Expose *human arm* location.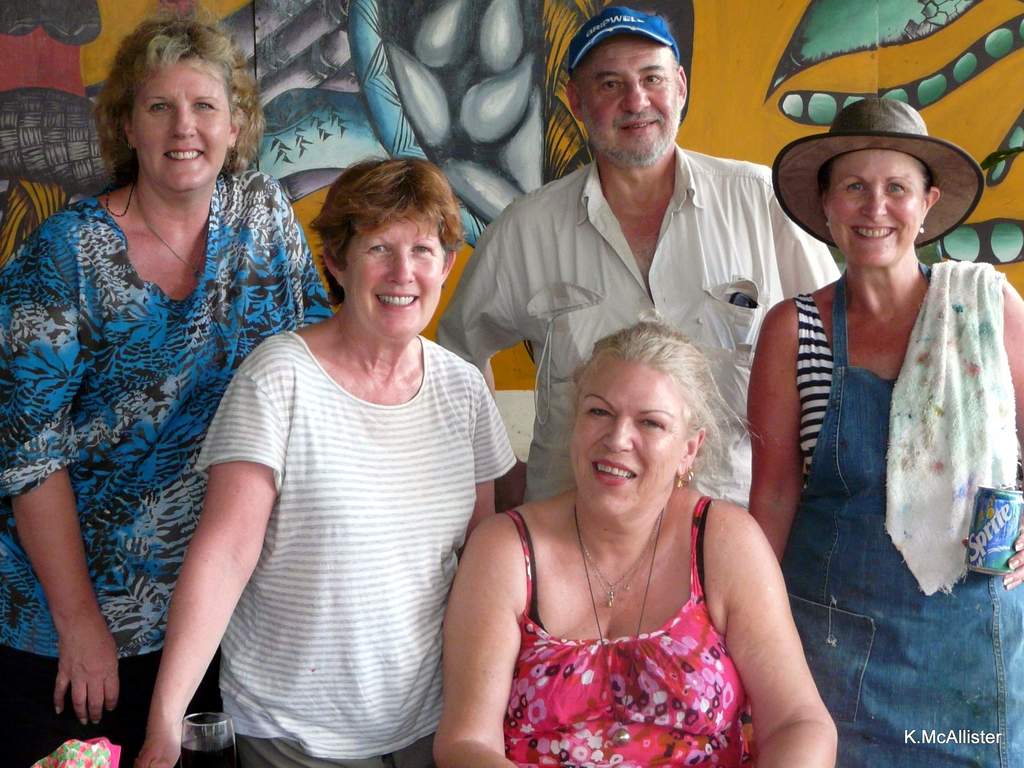
Exposed at select_region(425, 498, 550, 767).
